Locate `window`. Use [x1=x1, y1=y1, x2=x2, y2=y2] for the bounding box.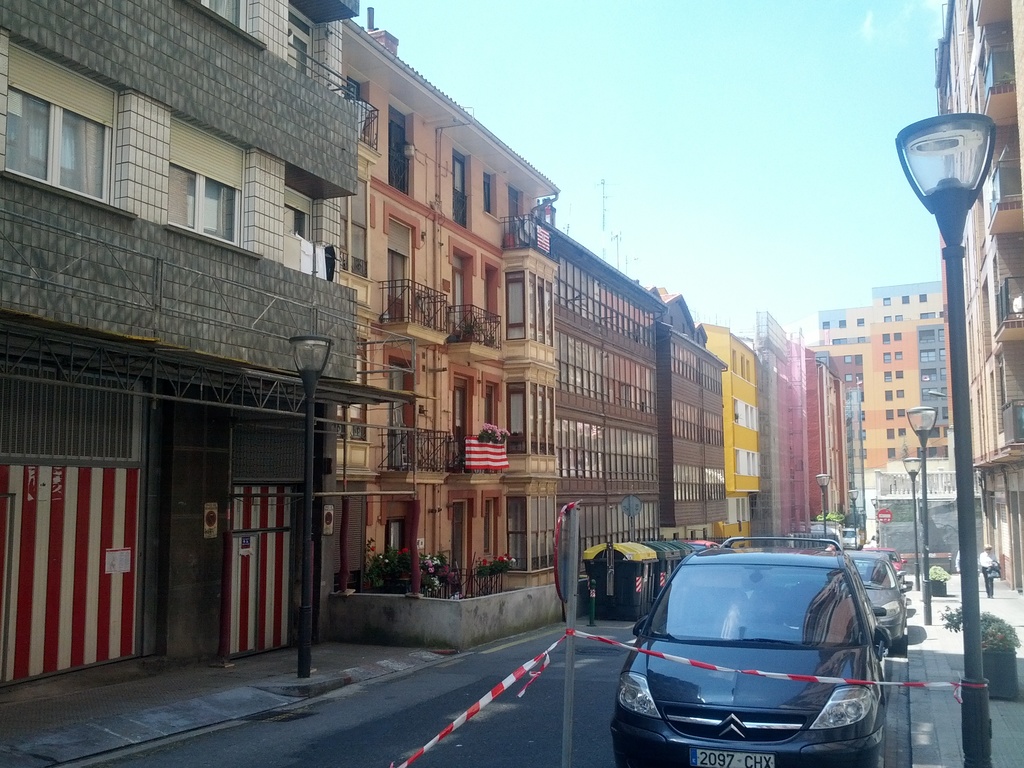
[x1=281, y1=161, x2=326, y2=281].
